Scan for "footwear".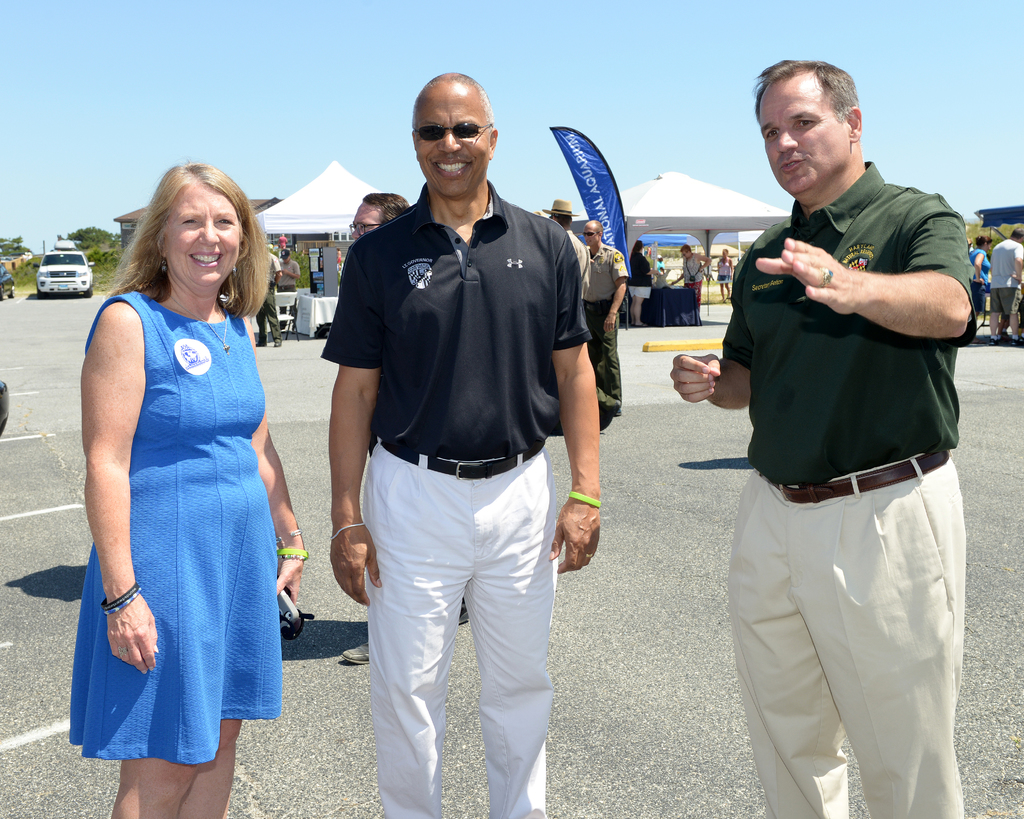
Scan result: crop(340, 643, 369, 664).
